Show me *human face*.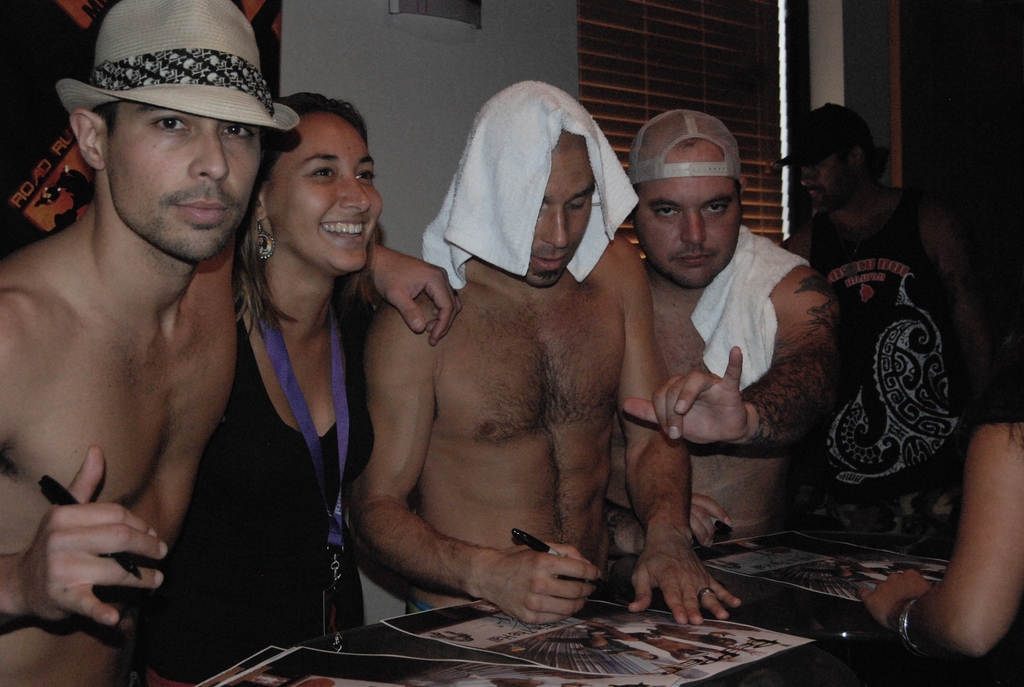
*human face* is here: (left=641, top=131, right=743, bottom=276).
